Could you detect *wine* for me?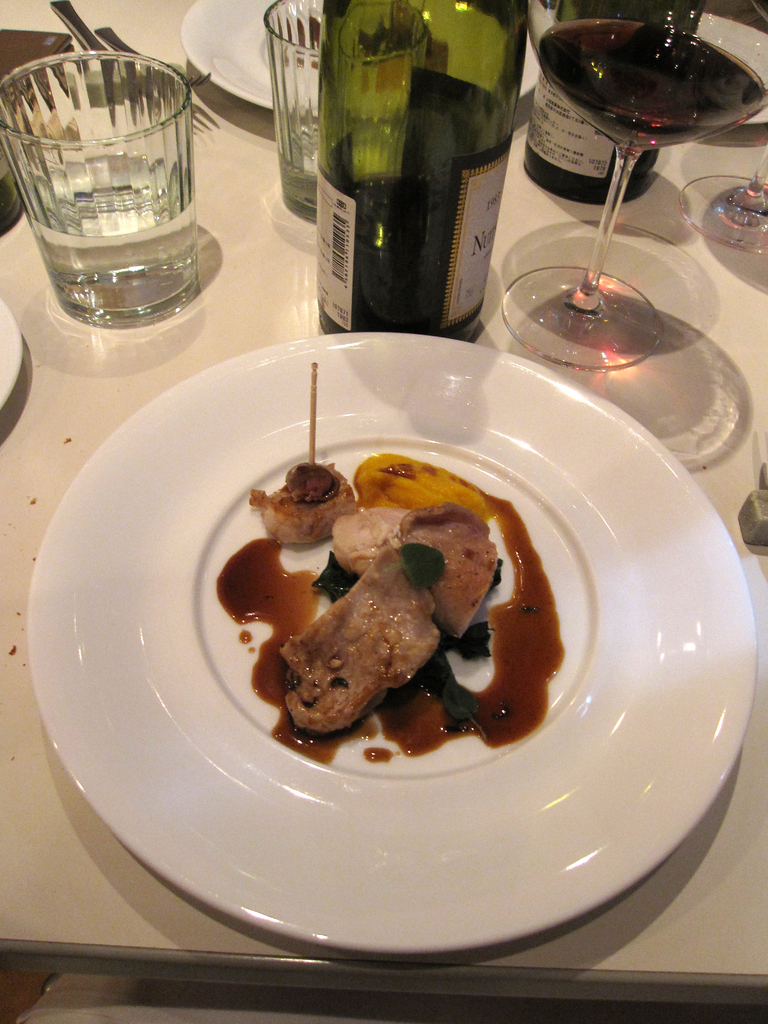
Detection result: bbox=[529, 18, 767, 156].
